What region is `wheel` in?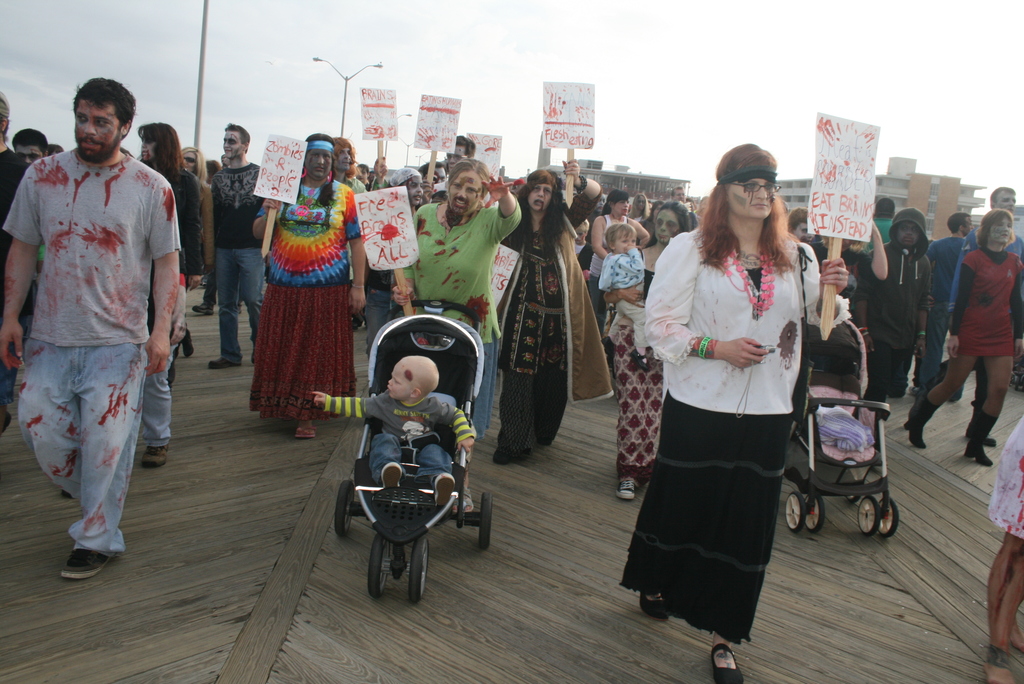
rect(806, 491, 828, 533).
